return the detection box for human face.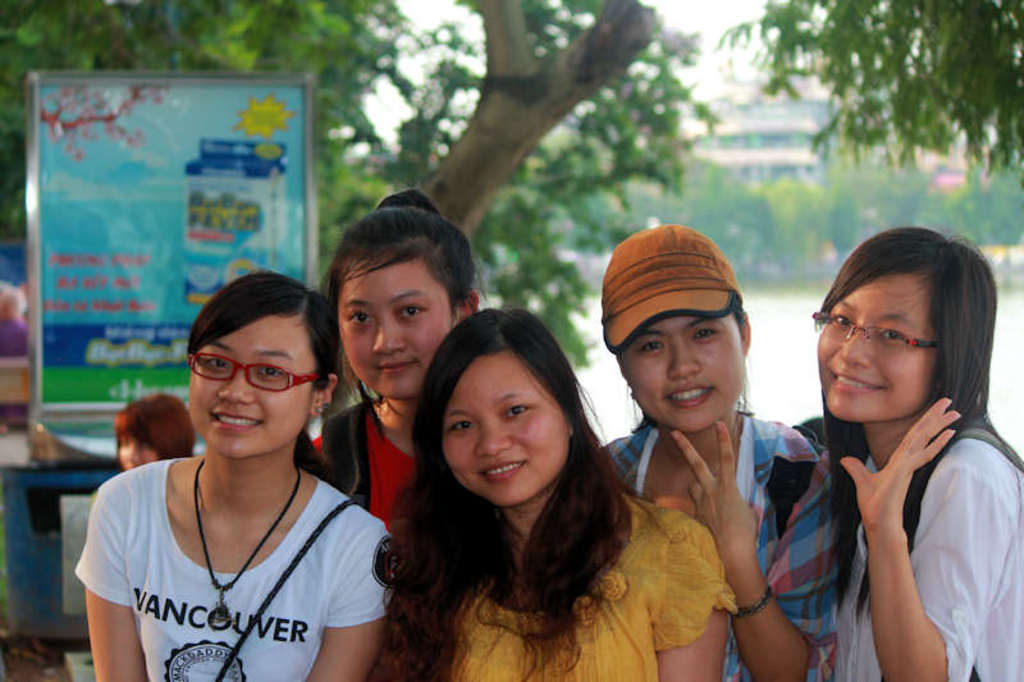
(x1=115, y1=424, x2=160, y2=471).
